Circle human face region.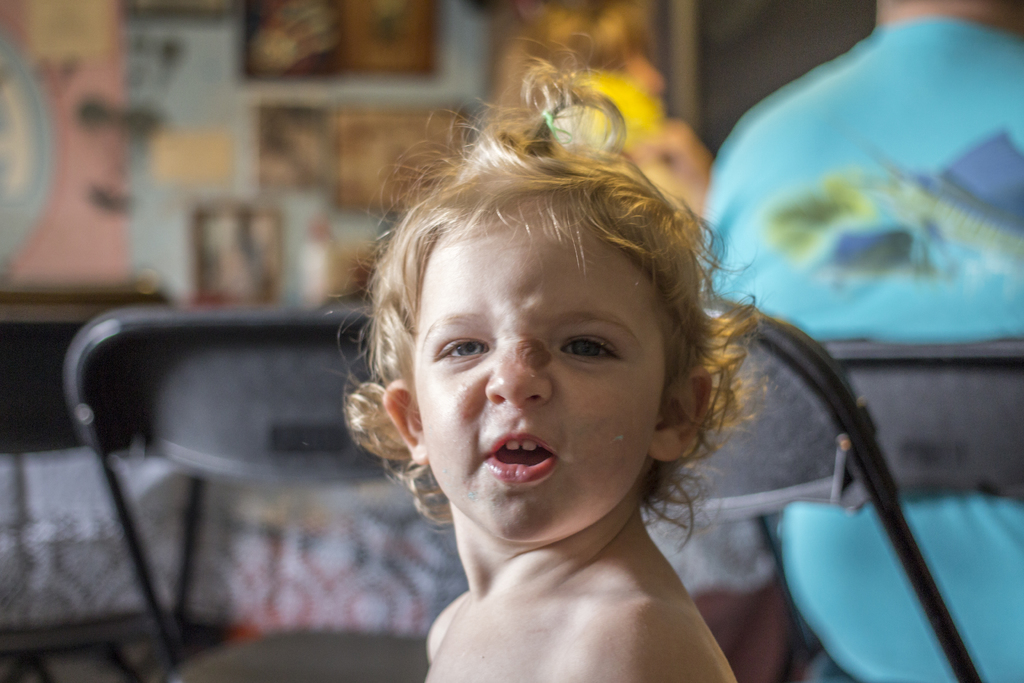
Region: pyautogui.locateOnScreen(407, 229, 671, 544).
